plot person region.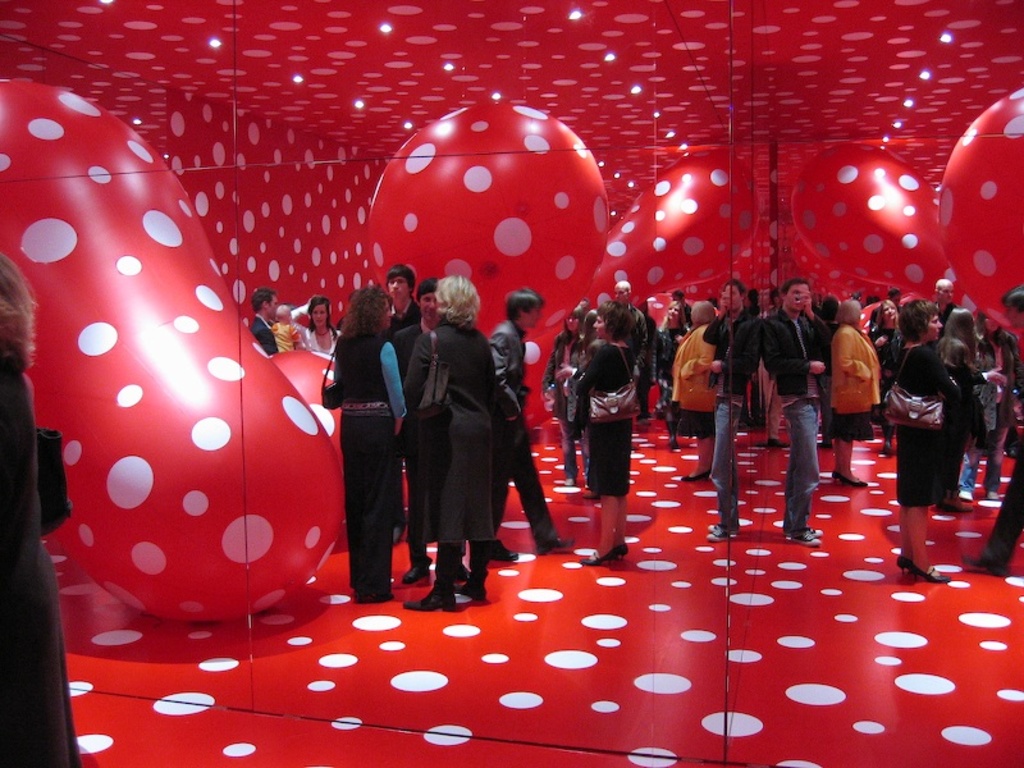
Plotted at 0:252:77:767.
